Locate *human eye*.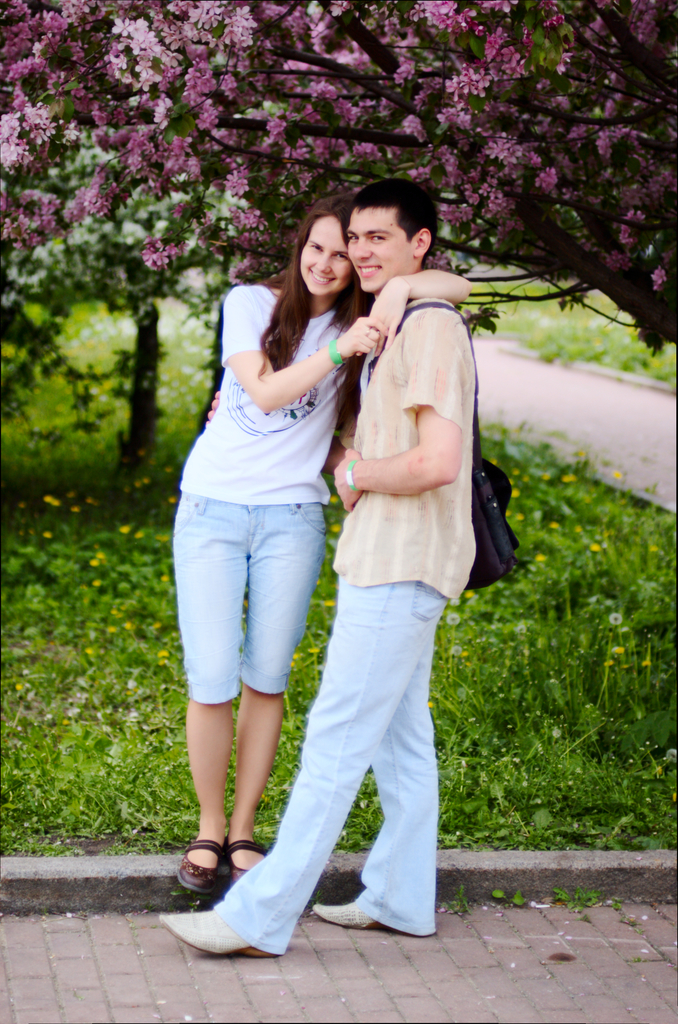
Bounding box: box(330, 251, 351, 265).
